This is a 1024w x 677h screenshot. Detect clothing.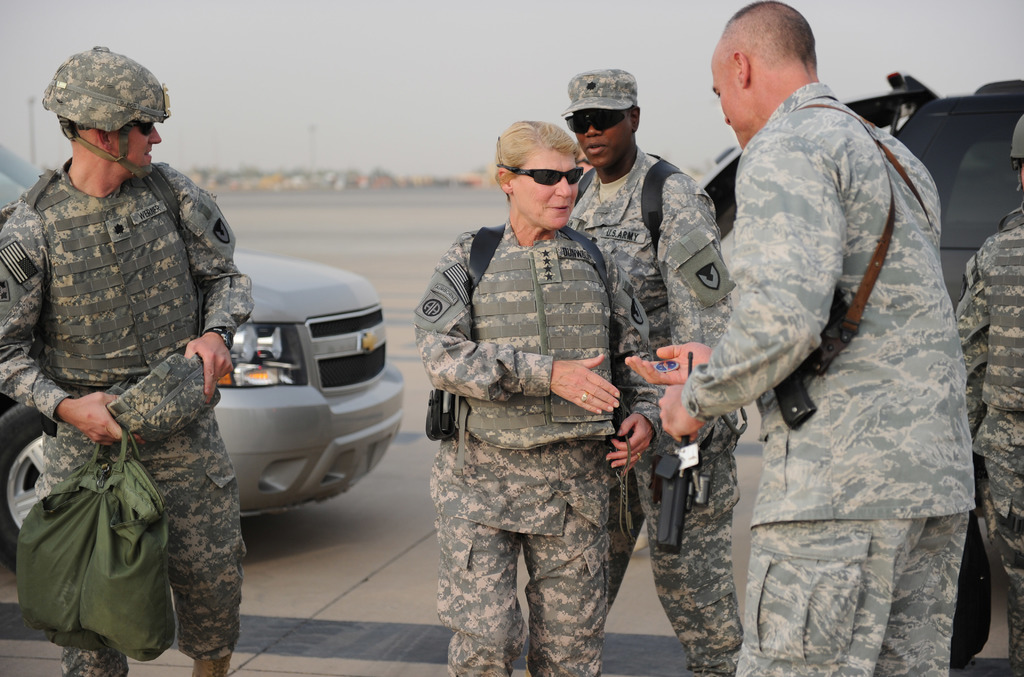
pyautogui.locateOnScreen(420, 218, 657, 676).
